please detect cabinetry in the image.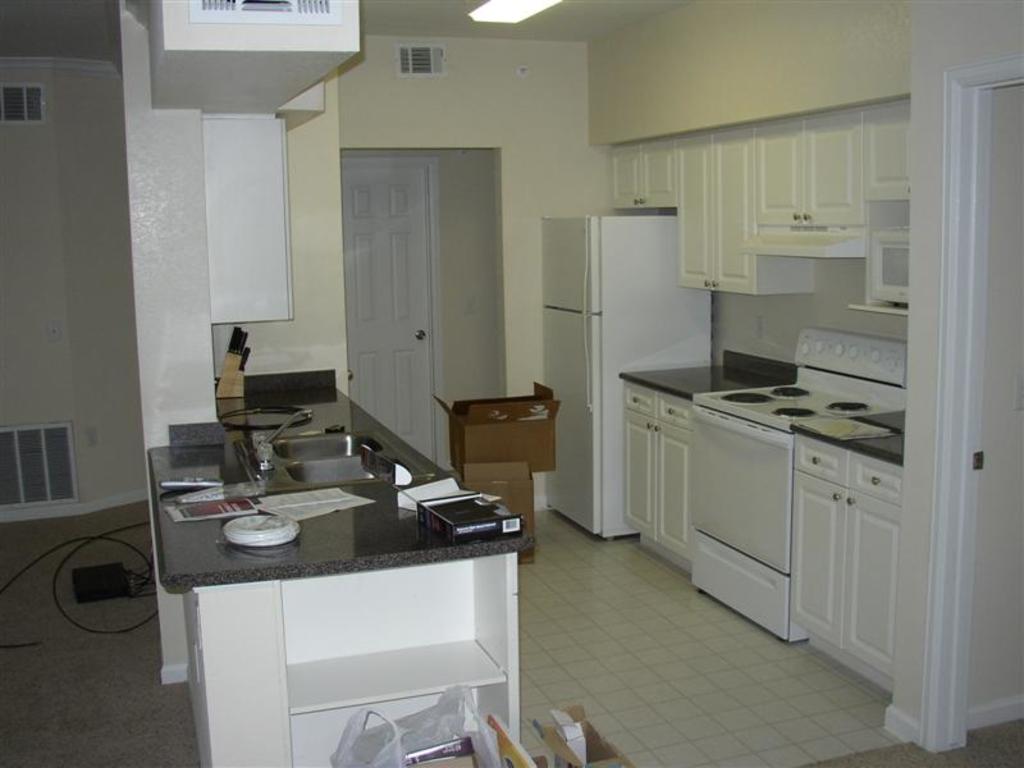
<bbox>607, 383, 700, 588</bbox>.
